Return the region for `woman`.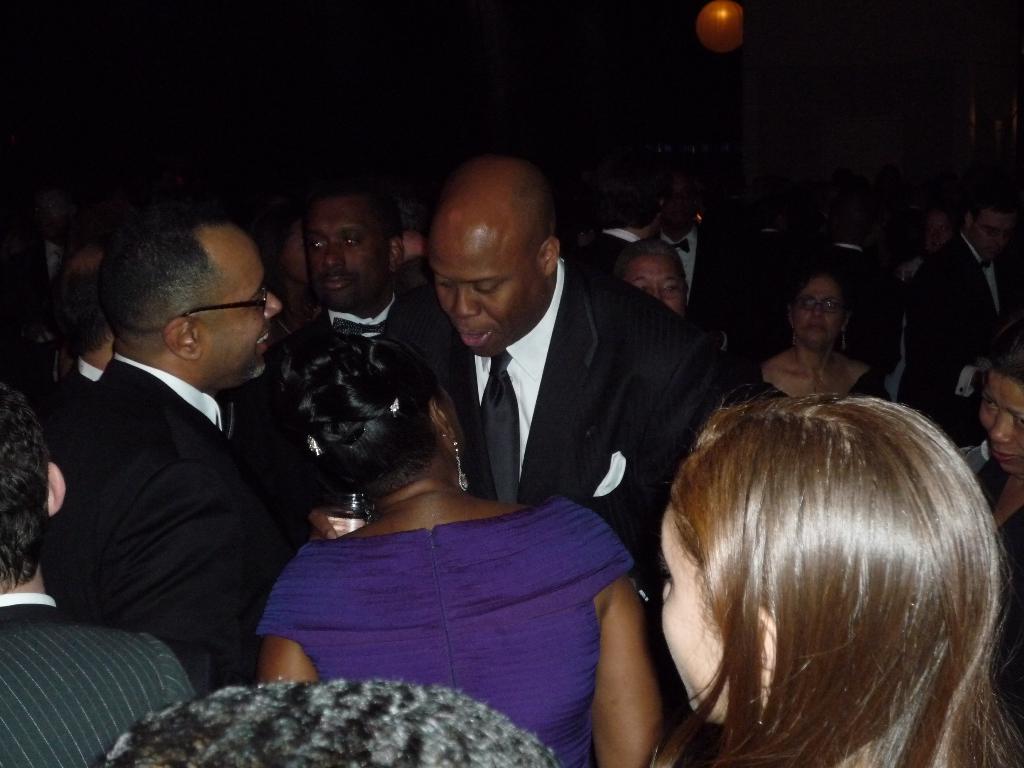
648, 403, 1023, 767.
